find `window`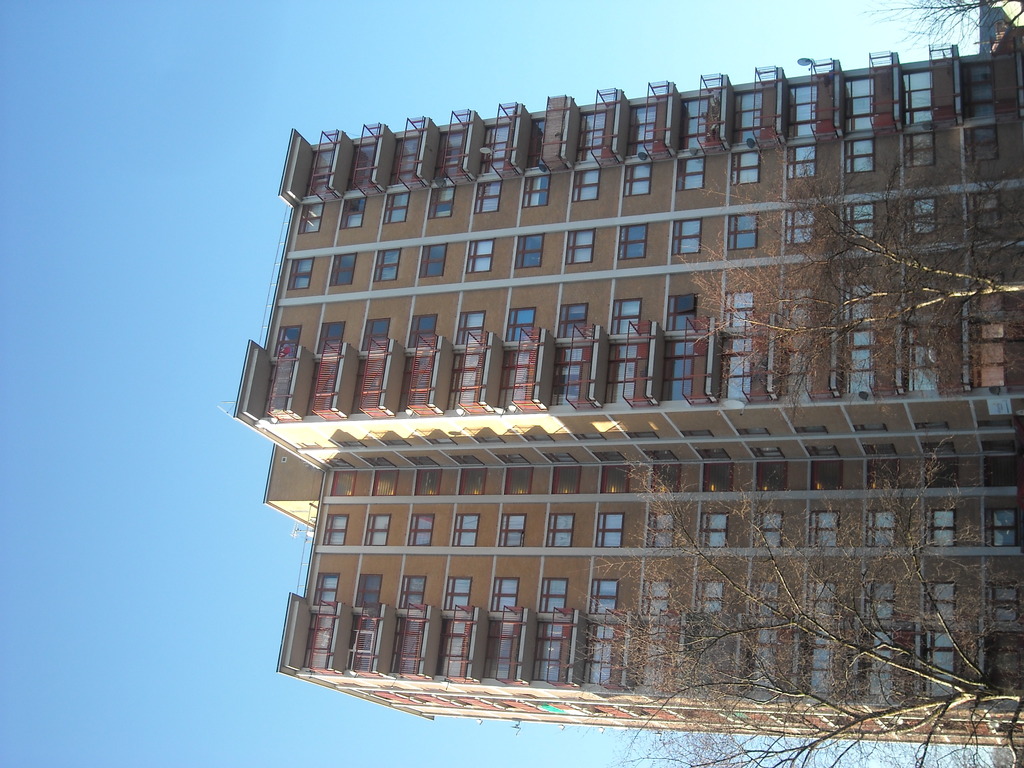
left=463, top=236, right=495, bottom=273
